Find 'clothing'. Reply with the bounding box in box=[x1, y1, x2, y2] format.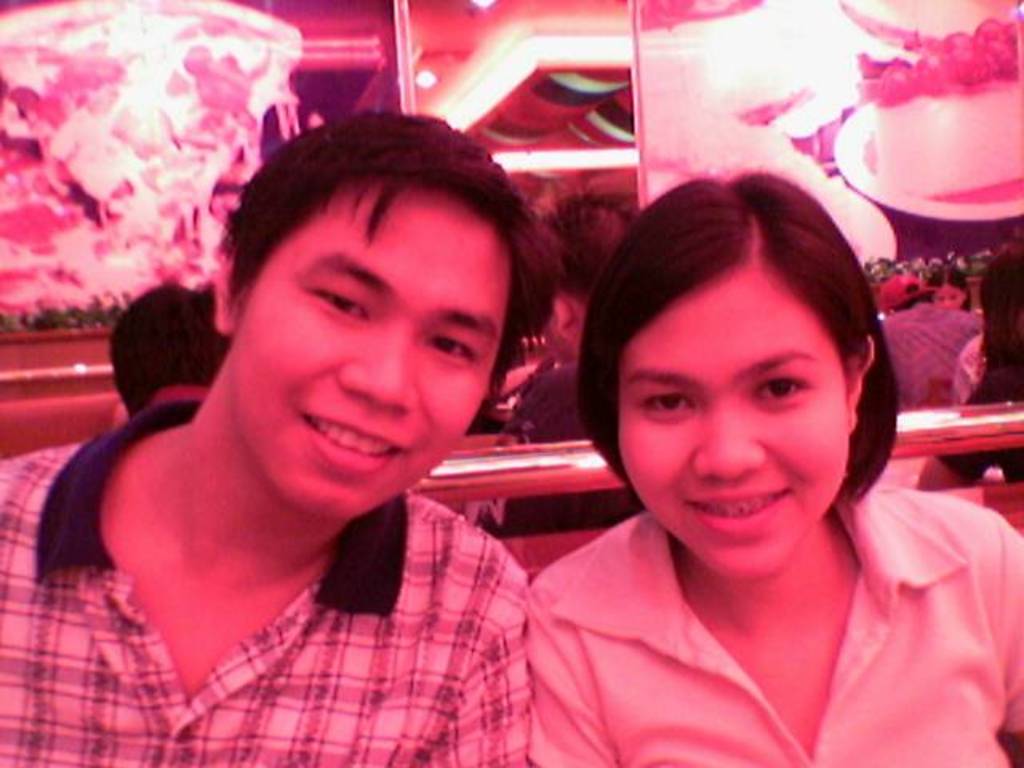
box=[515, 475, 1022, 766].
